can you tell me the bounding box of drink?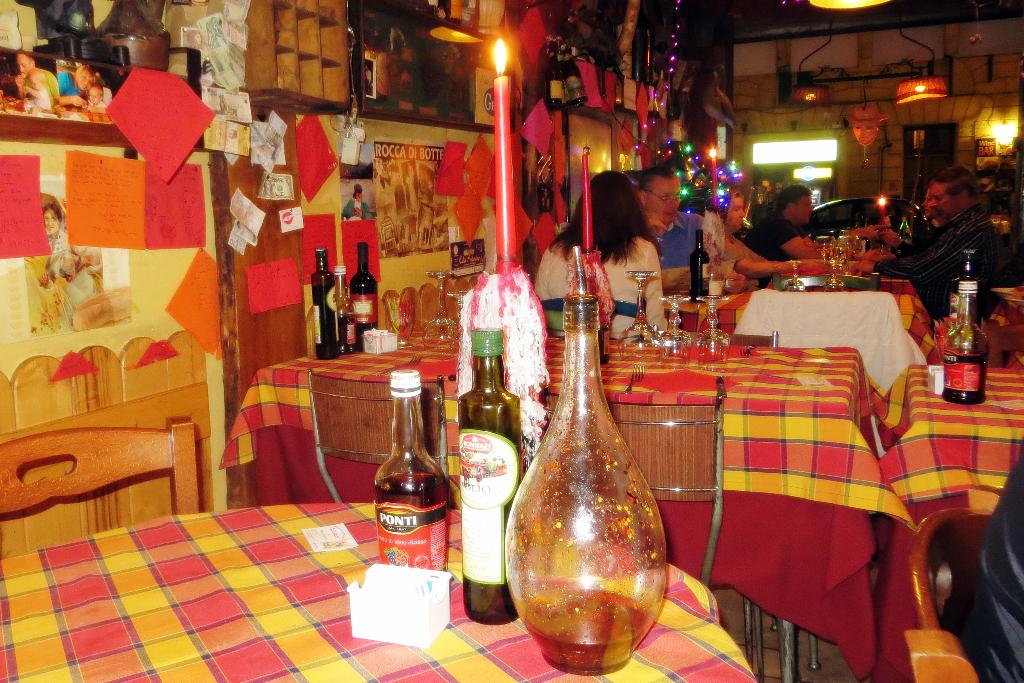
(x1=350, y1=243, x2=374, y2=355).
